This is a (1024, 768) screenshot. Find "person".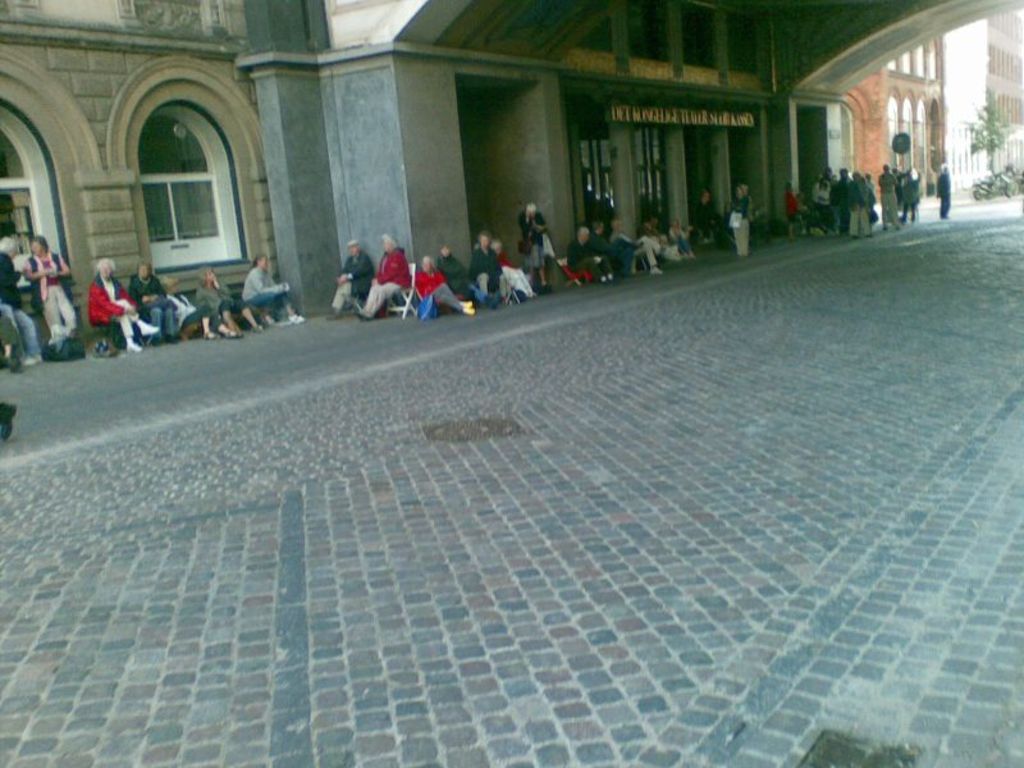
Bounding box: [189,257,233,347].
